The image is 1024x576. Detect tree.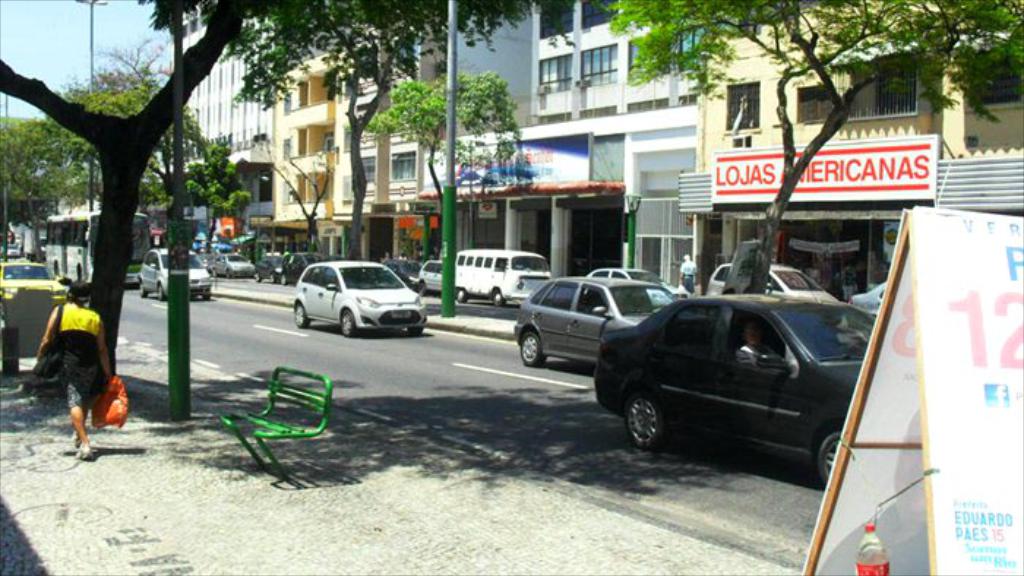
Detection: bbox(0, 0, 250, 387).
